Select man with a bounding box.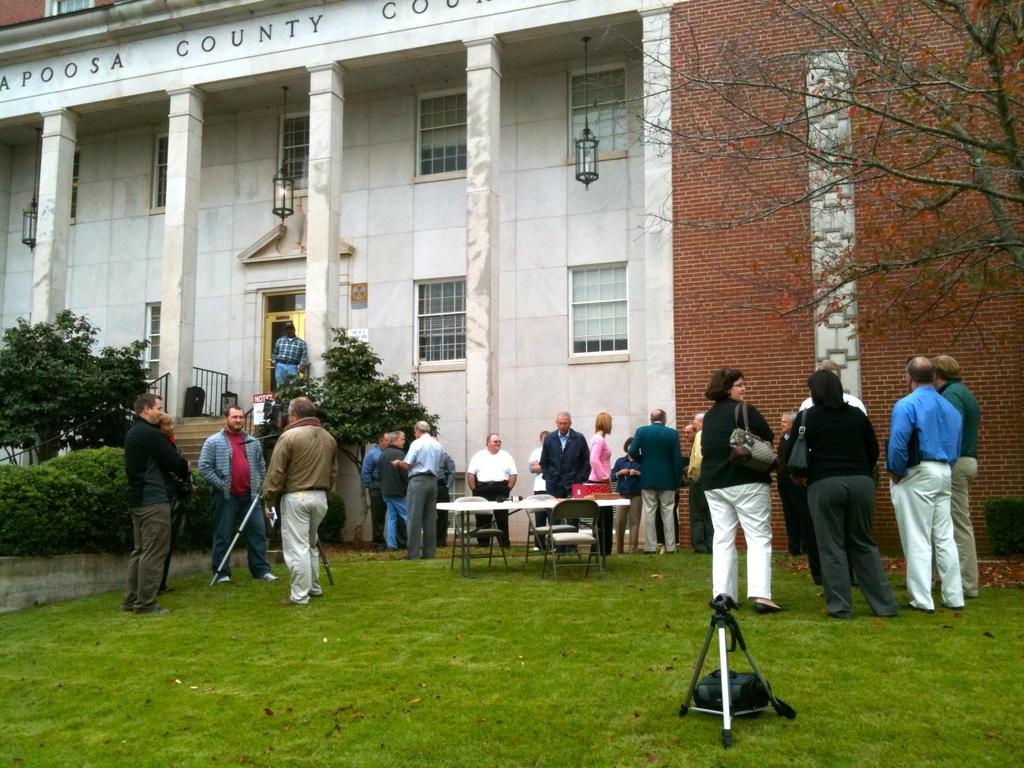
box=[538, 412, 594, 556].
